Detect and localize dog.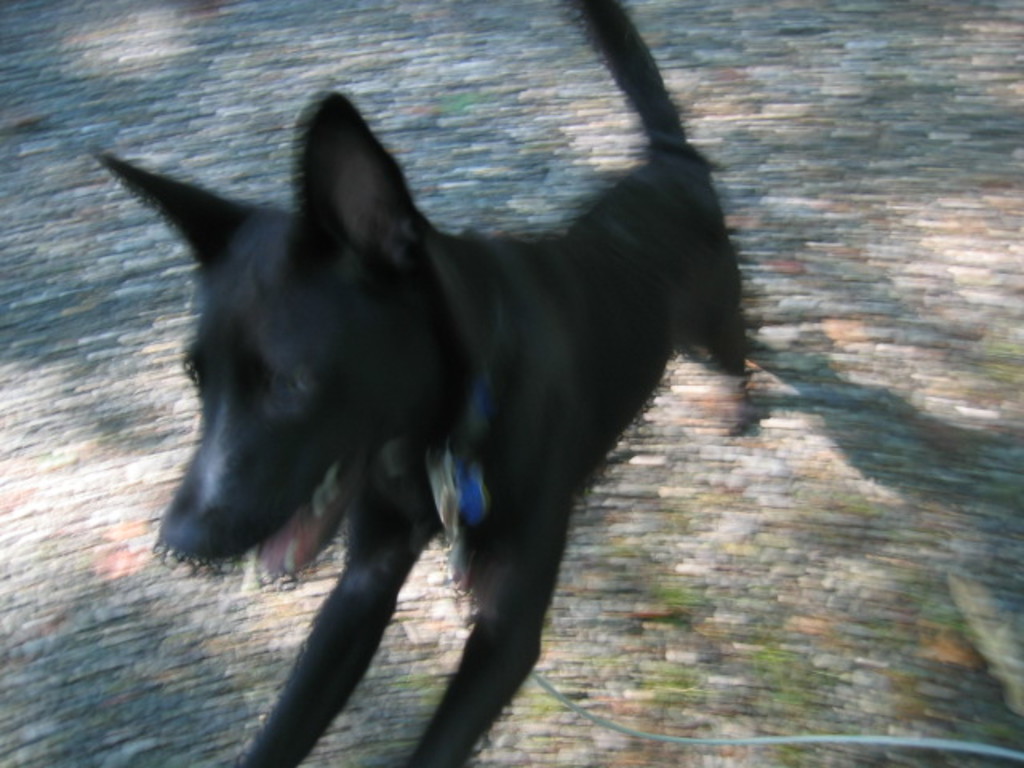
Localized at box=[91, 0, 763, 766].
